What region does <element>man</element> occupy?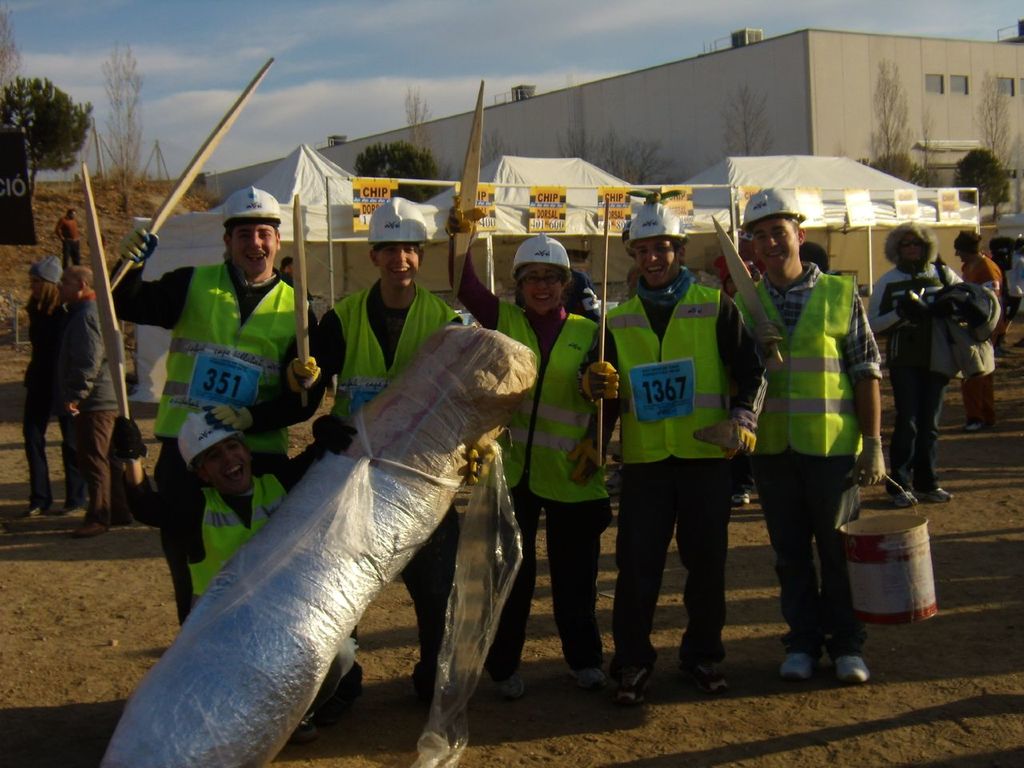
l=46, t=266, r=106, b=517.
